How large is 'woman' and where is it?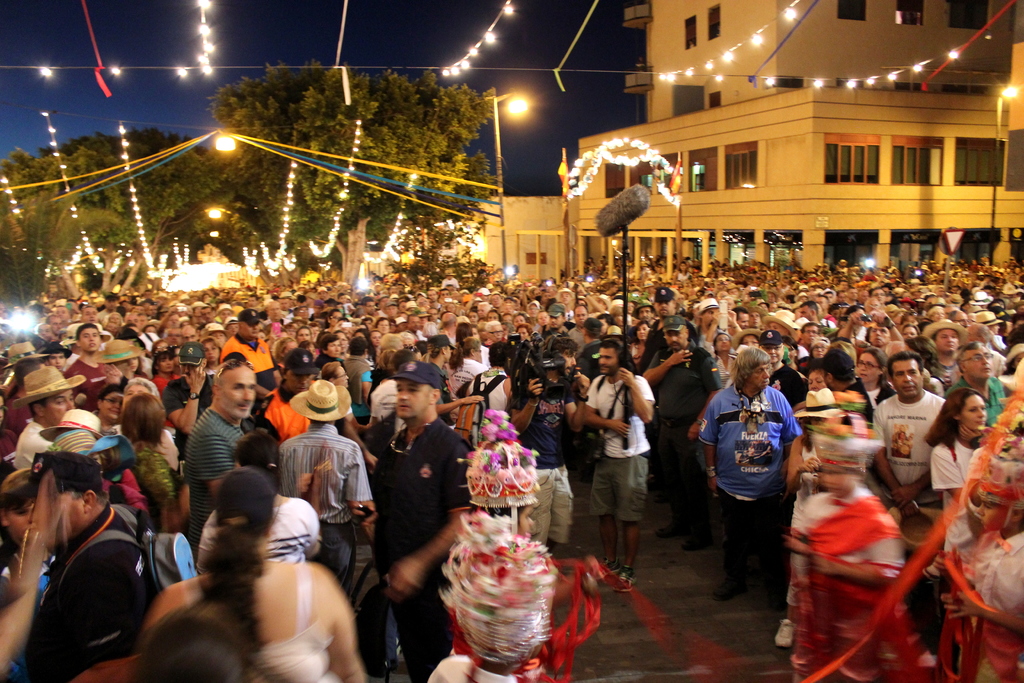
Bounding box: 97:390:123:432.
